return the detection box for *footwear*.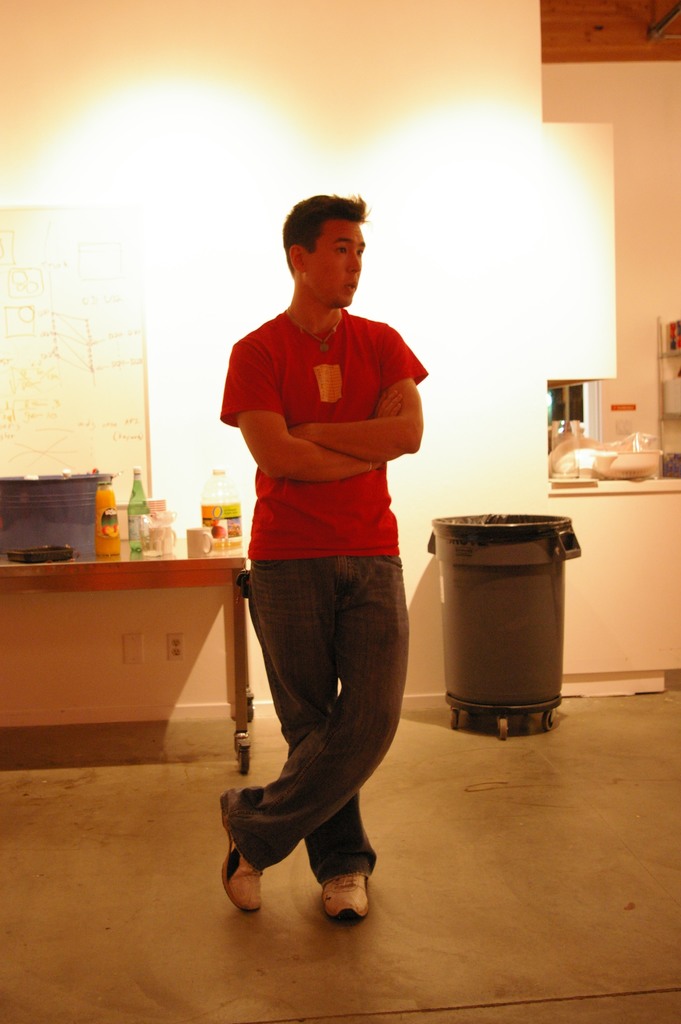
crop(310, 866, 378, 936).
